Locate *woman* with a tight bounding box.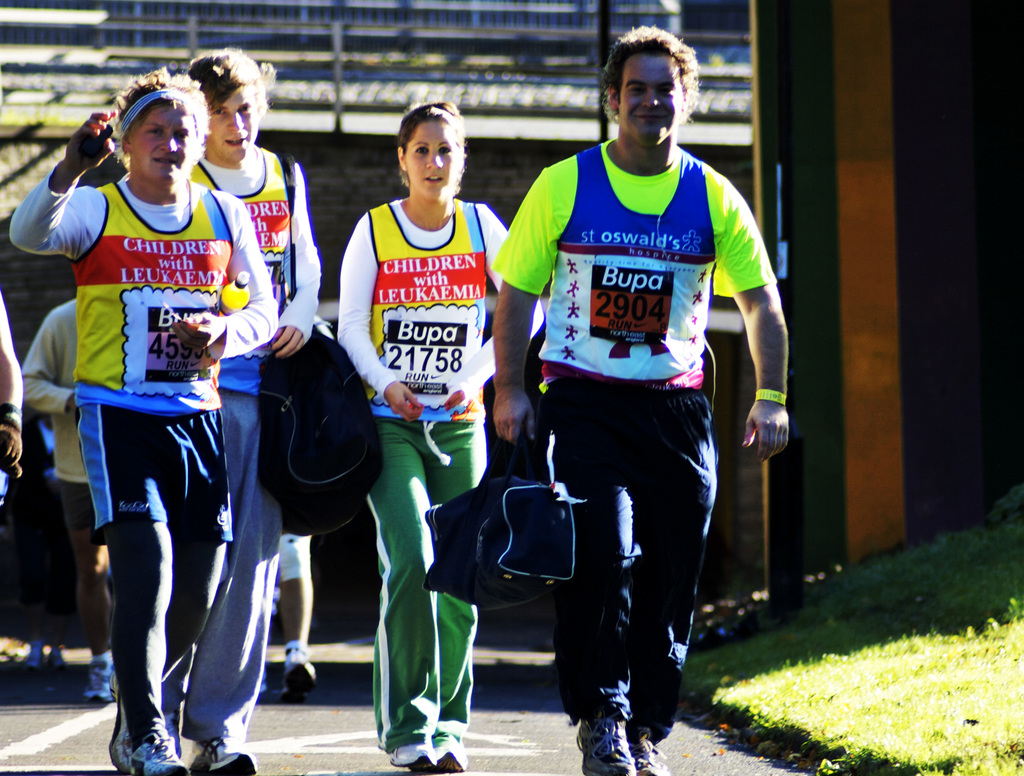
box=[328, 98, 525, 688].
